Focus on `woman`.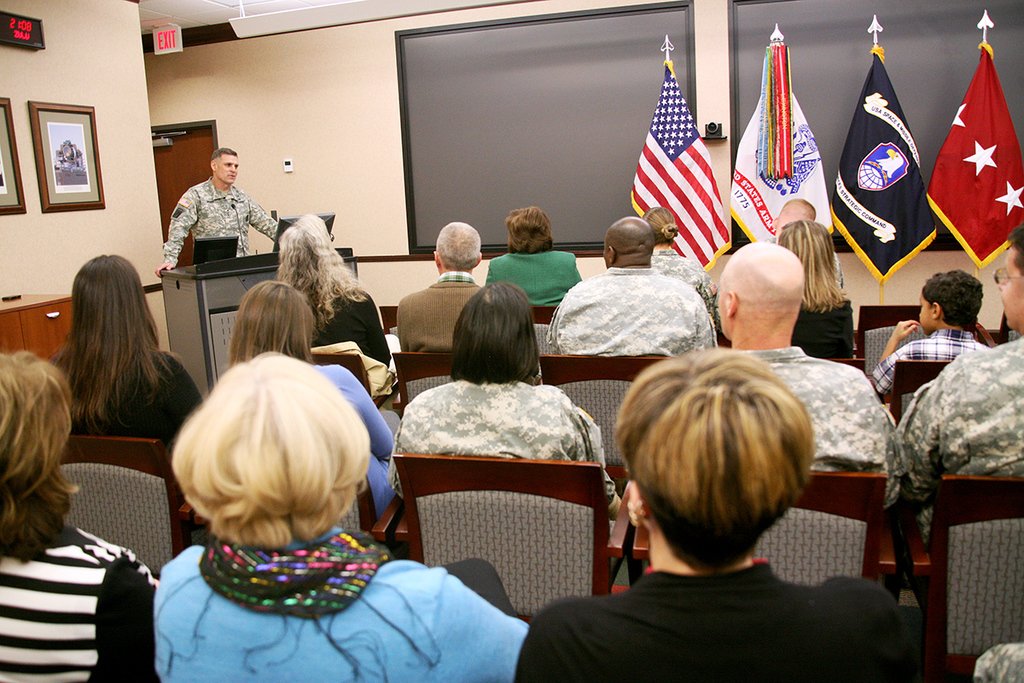
Focused at locate(268, 216, 384, 378).
